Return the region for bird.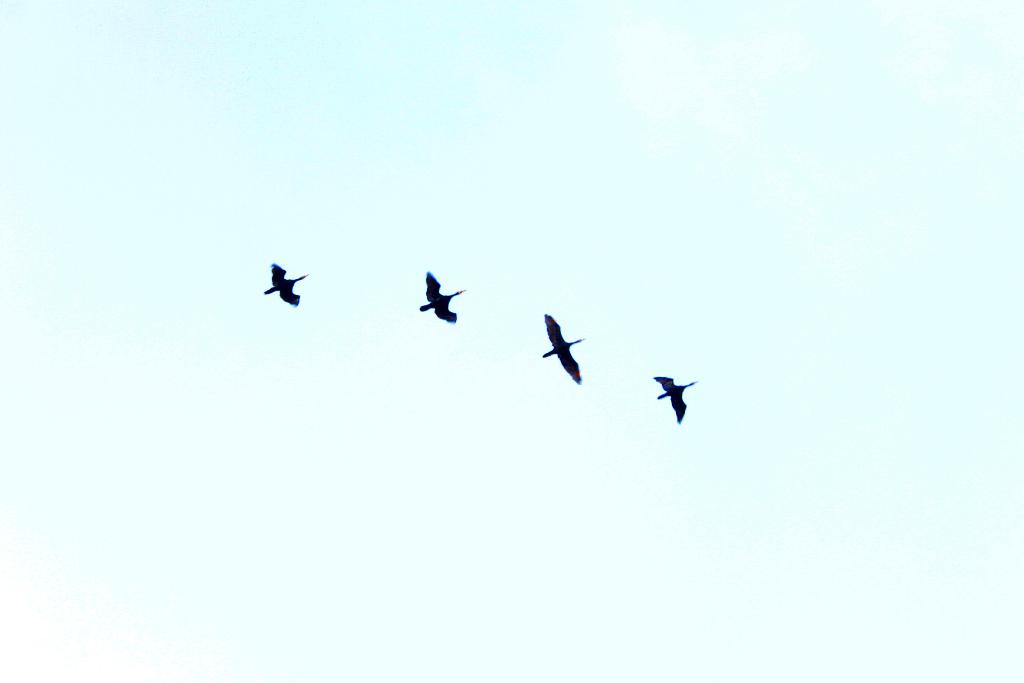
l=537, t=317, r=592, b=378.
